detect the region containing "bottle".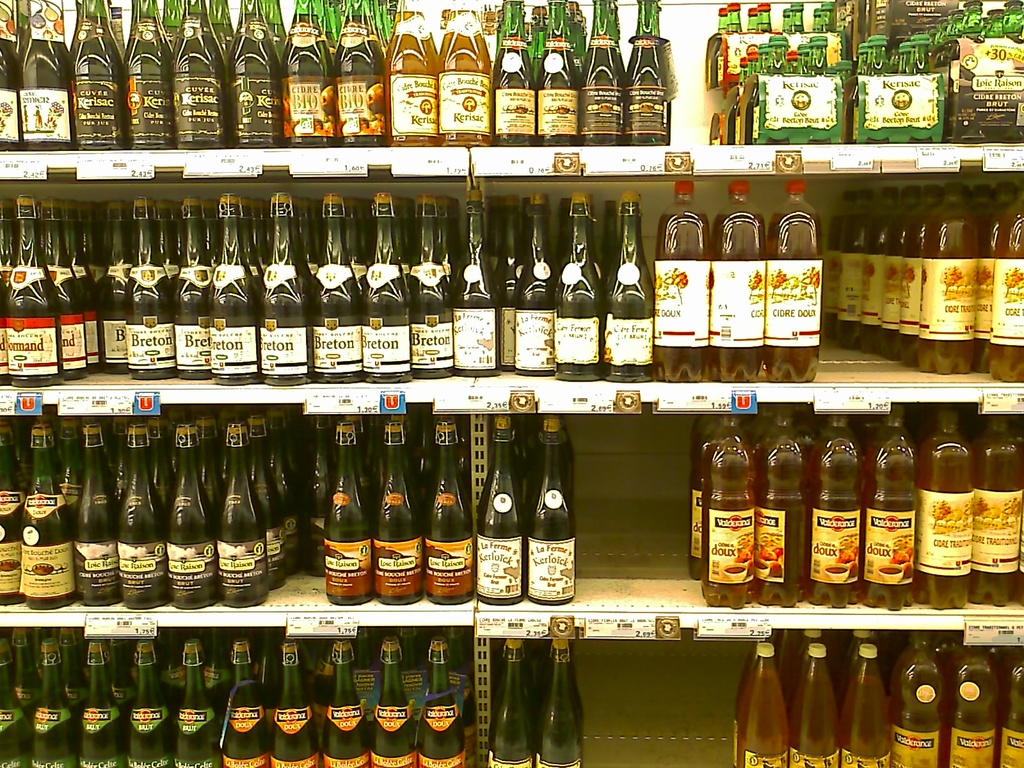
900, 186, 937, 363.
